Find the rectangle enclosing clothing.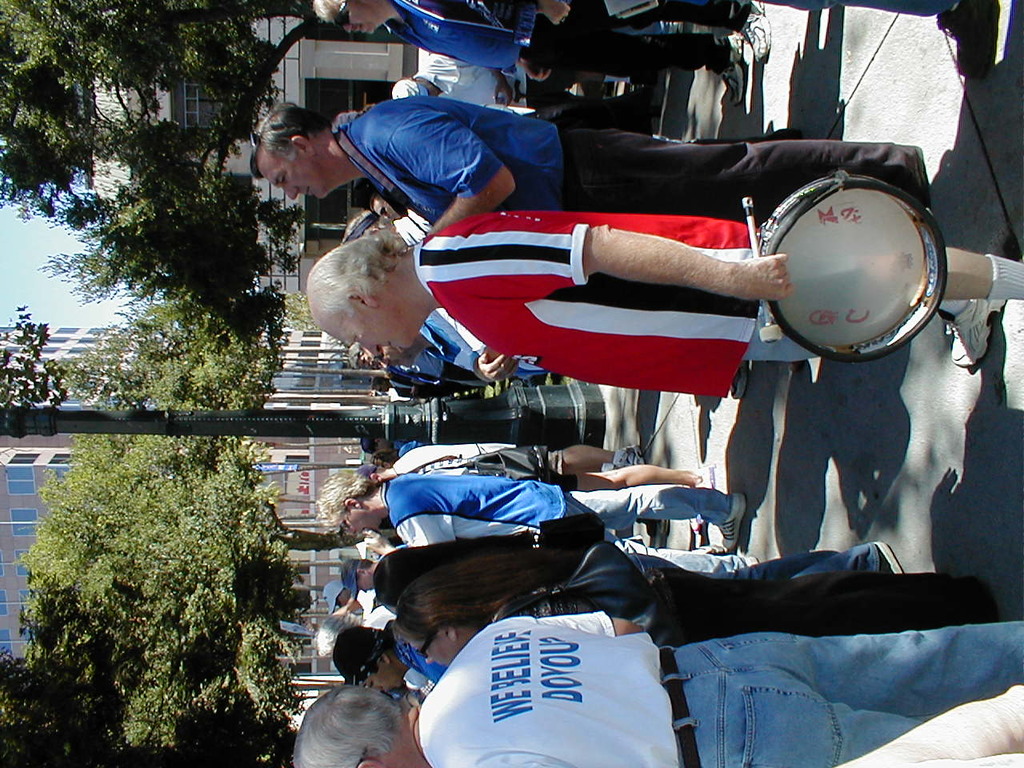
334 95 919 226.
